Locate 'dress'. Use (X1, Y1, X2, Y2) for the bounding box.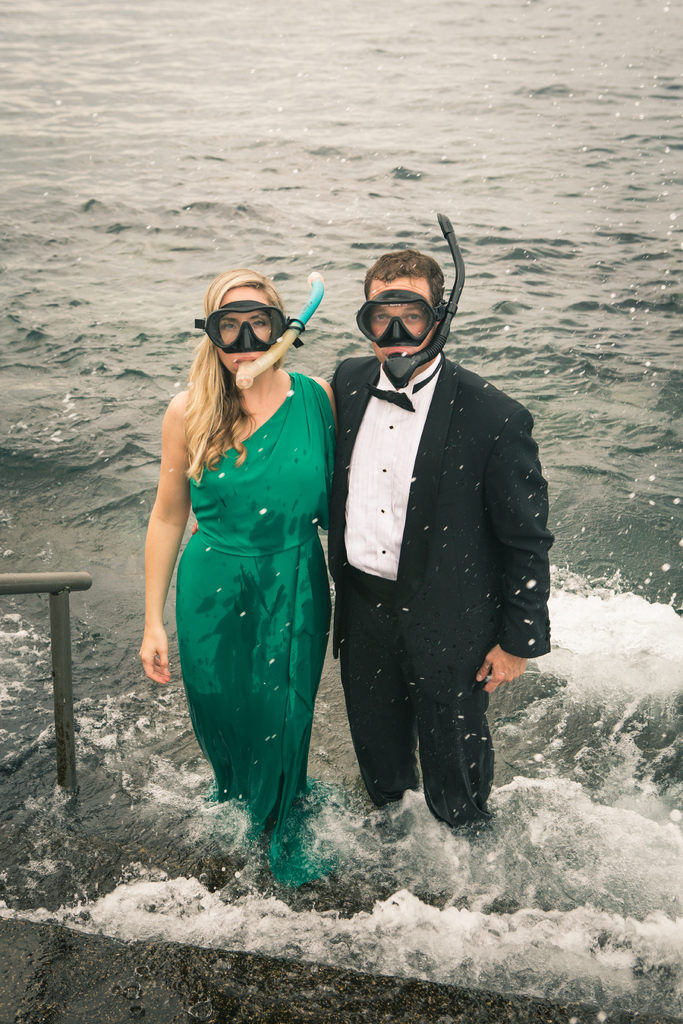
(174, 366, 346, 890).
